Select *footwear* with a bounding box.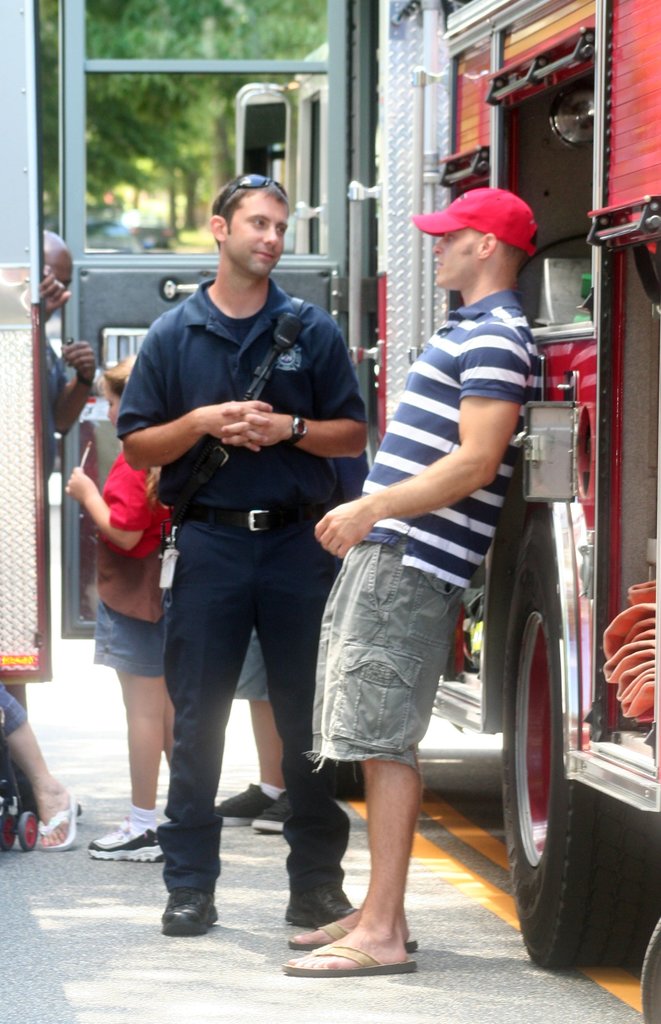
x1=254 y1=786 x2=290 y2=833.
